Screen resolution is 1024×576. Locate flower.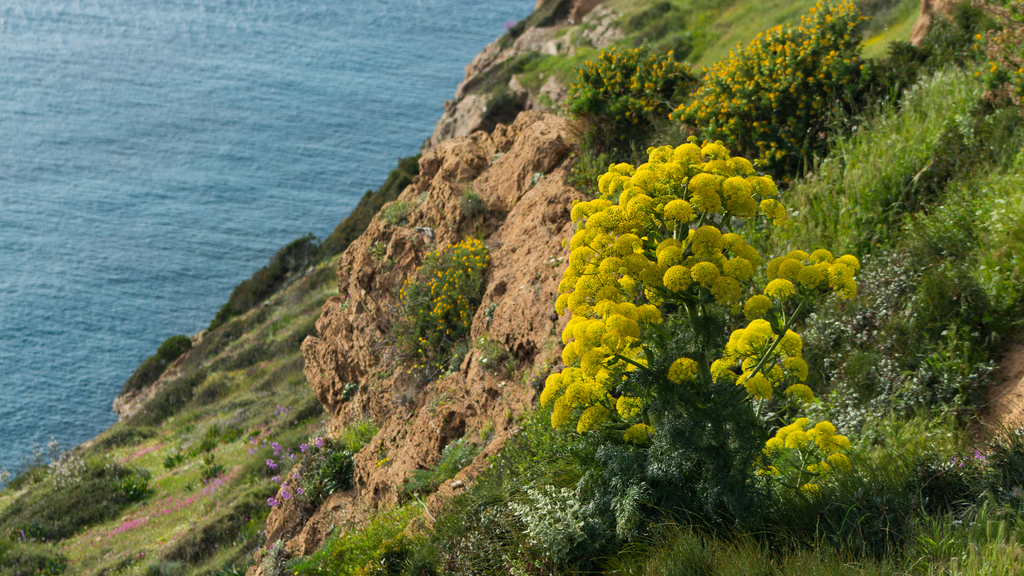
315/436/324/445.
